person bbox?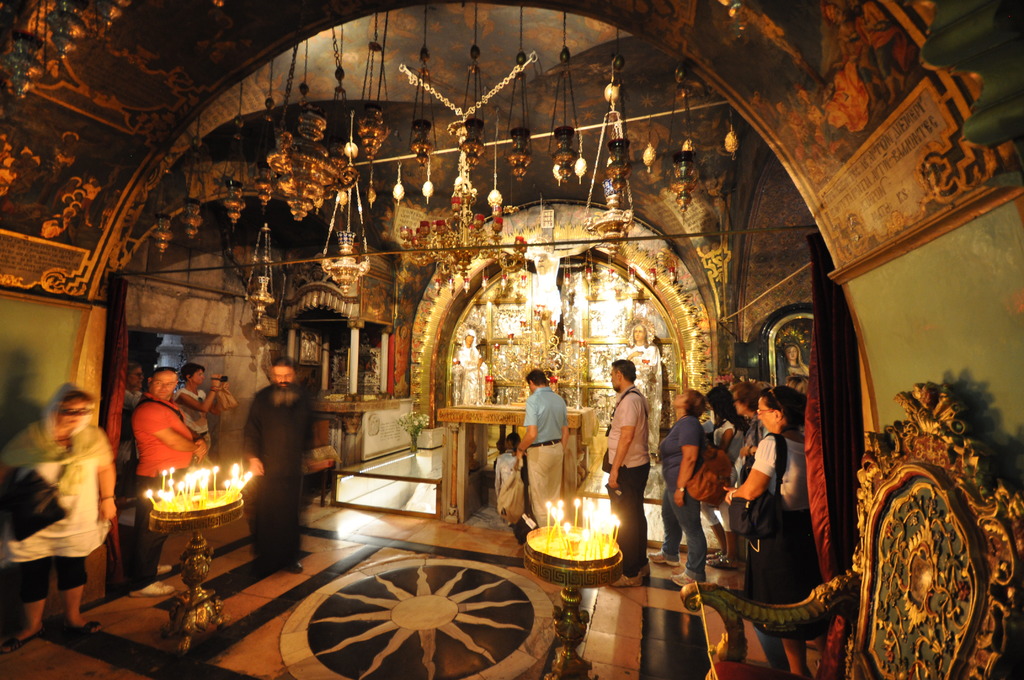
[512, 370, 570, 528]
